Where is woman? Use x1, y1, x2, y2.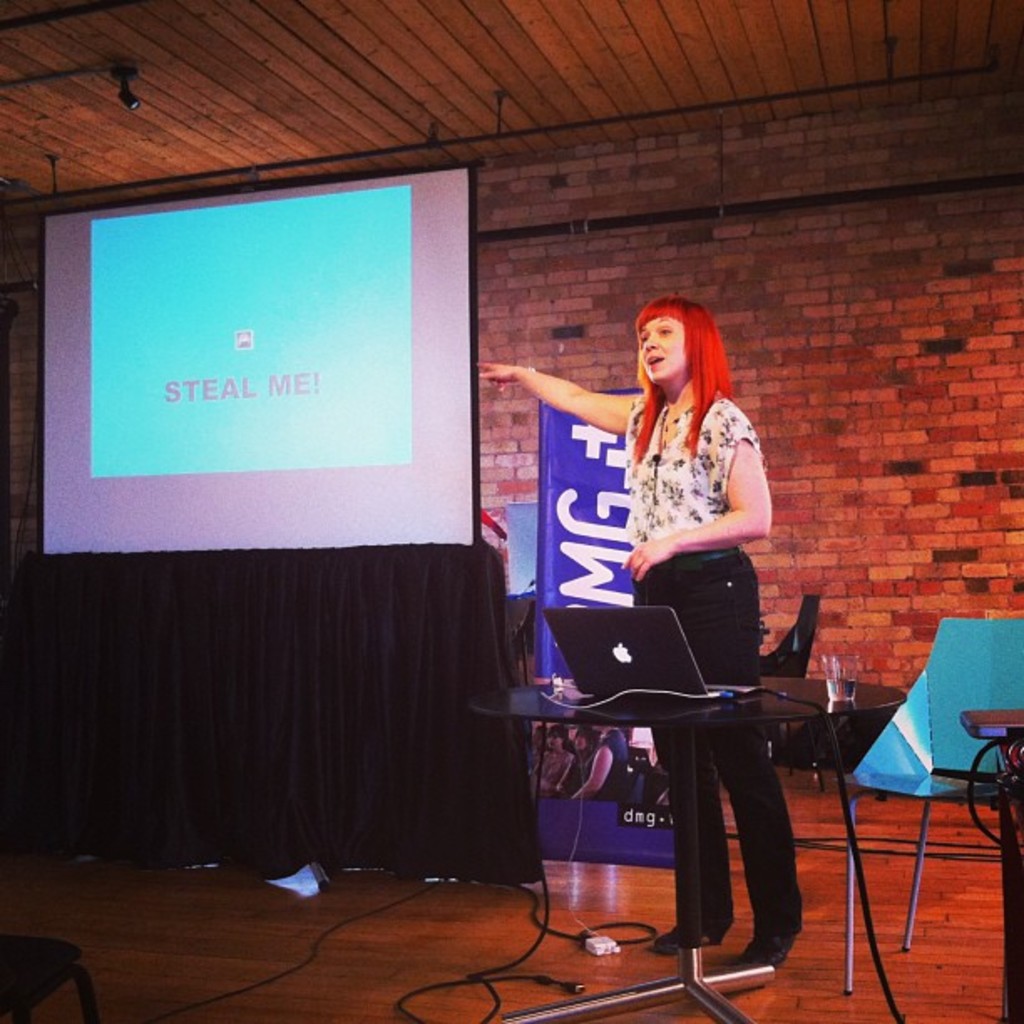
539, 268, 813, 954.
